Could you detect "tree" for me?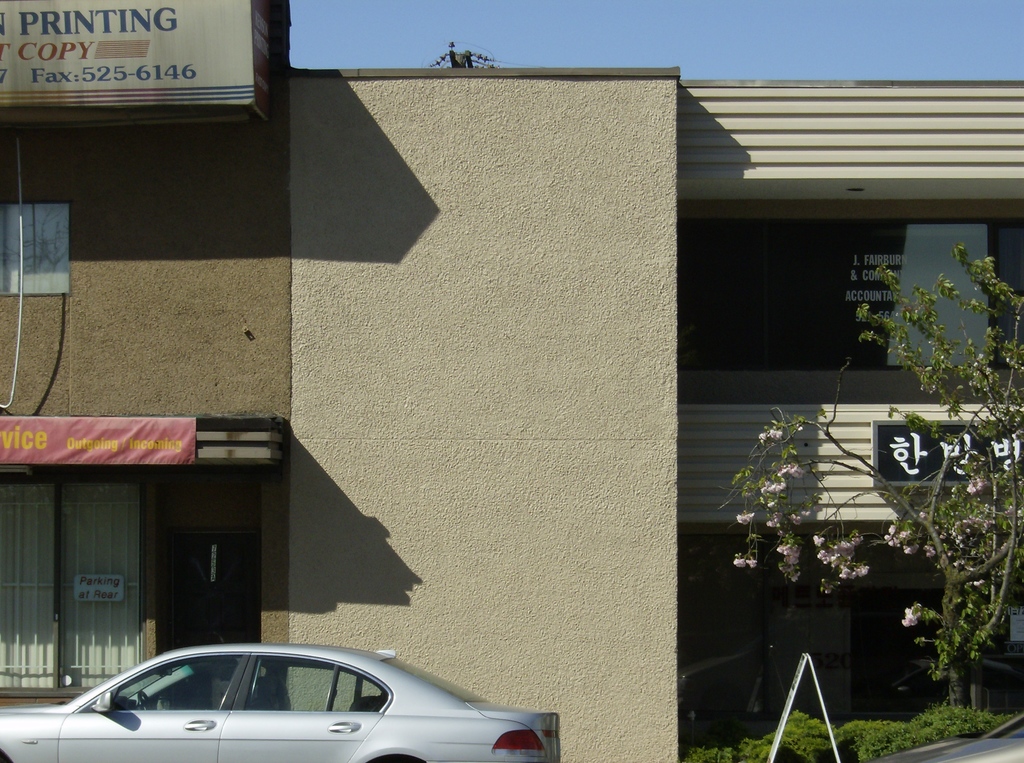
Detection result: rect(708, 239, 1023, 718).
